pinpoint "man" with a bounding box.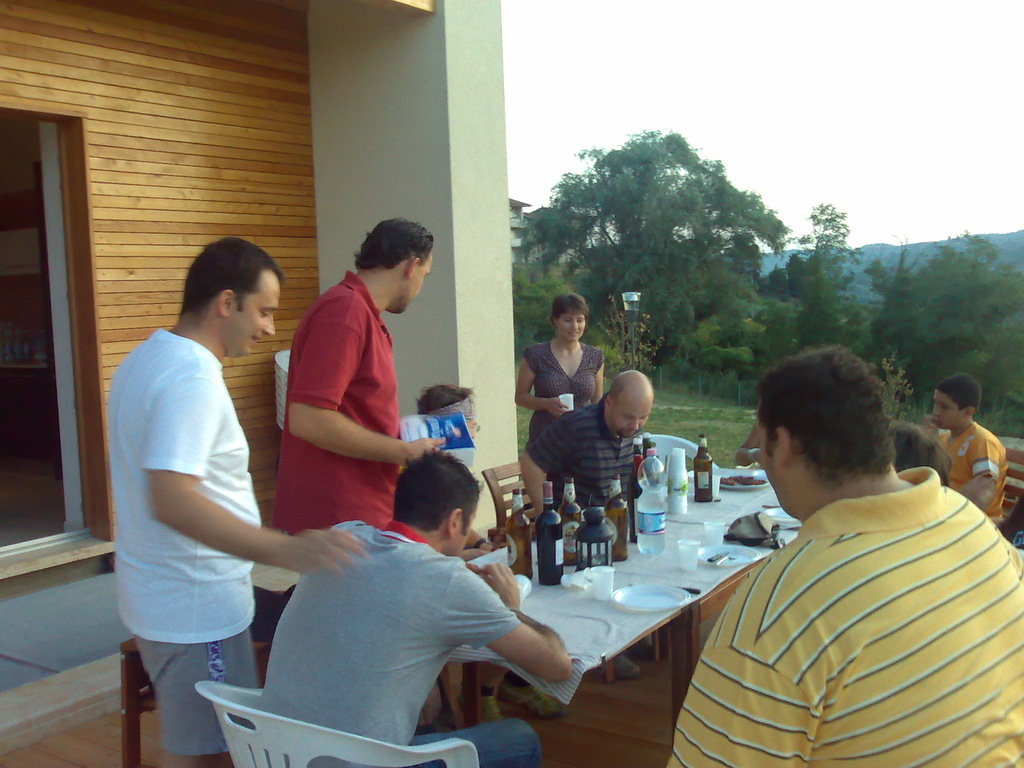
box(514, 367, 653, 719).
